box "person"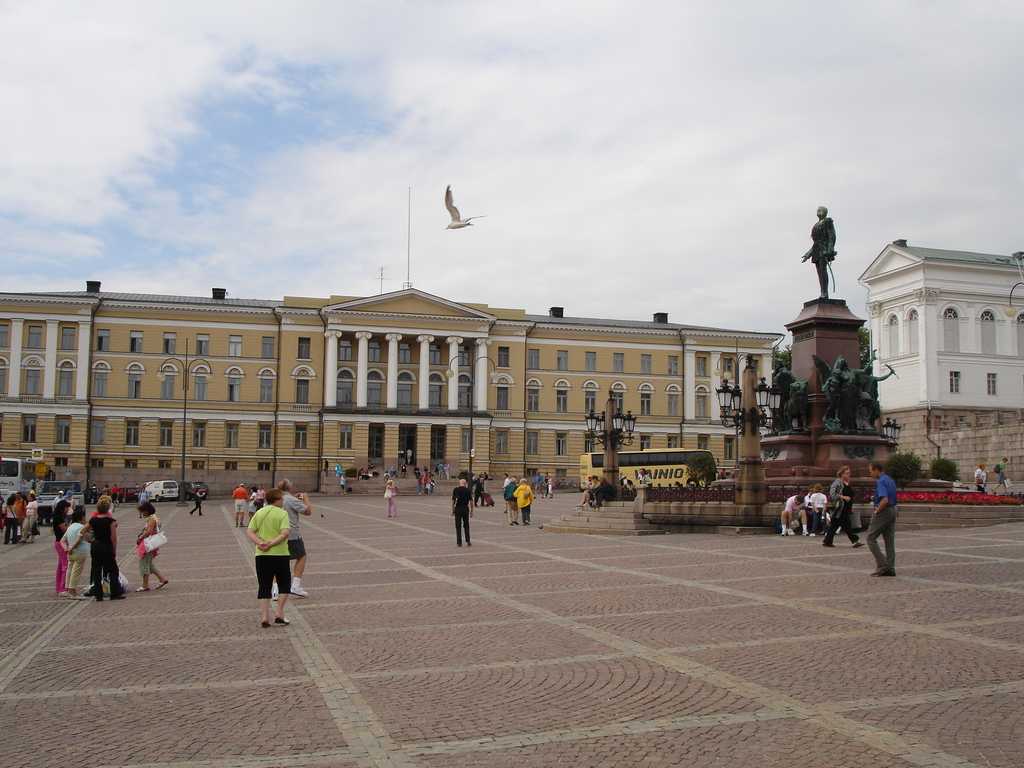
{"x1": 231, "y1": 480, "x2": 250, "y2": 529}
